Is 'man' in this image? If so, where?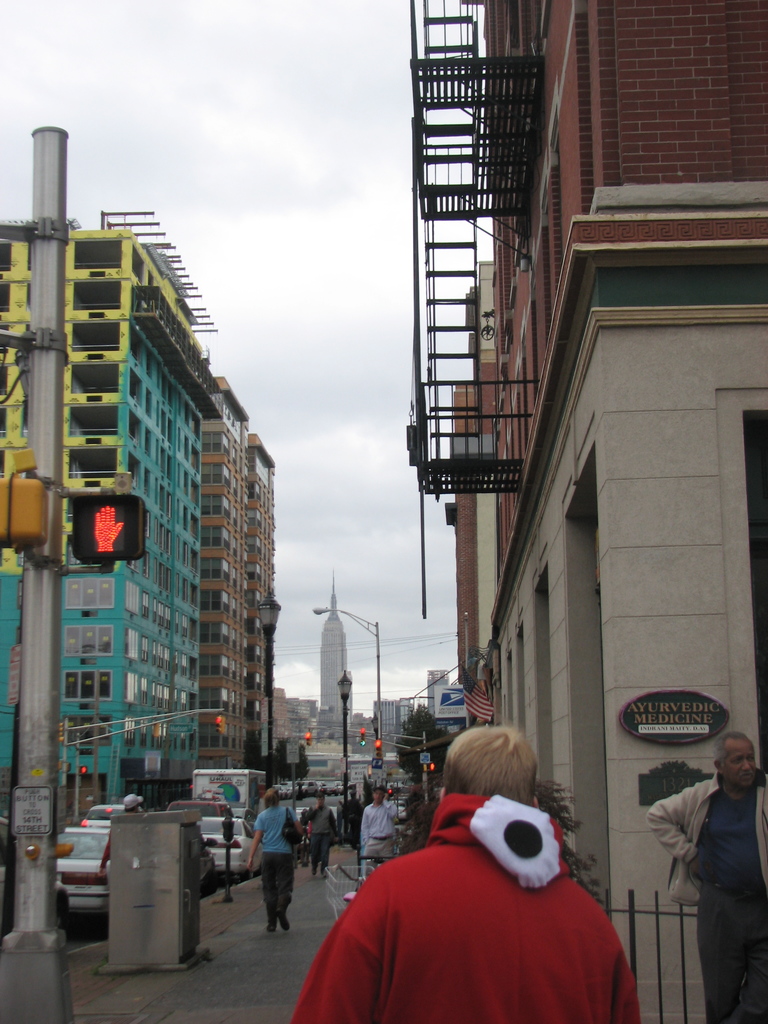
Yes, at locate(347, 786, 404, 884).
